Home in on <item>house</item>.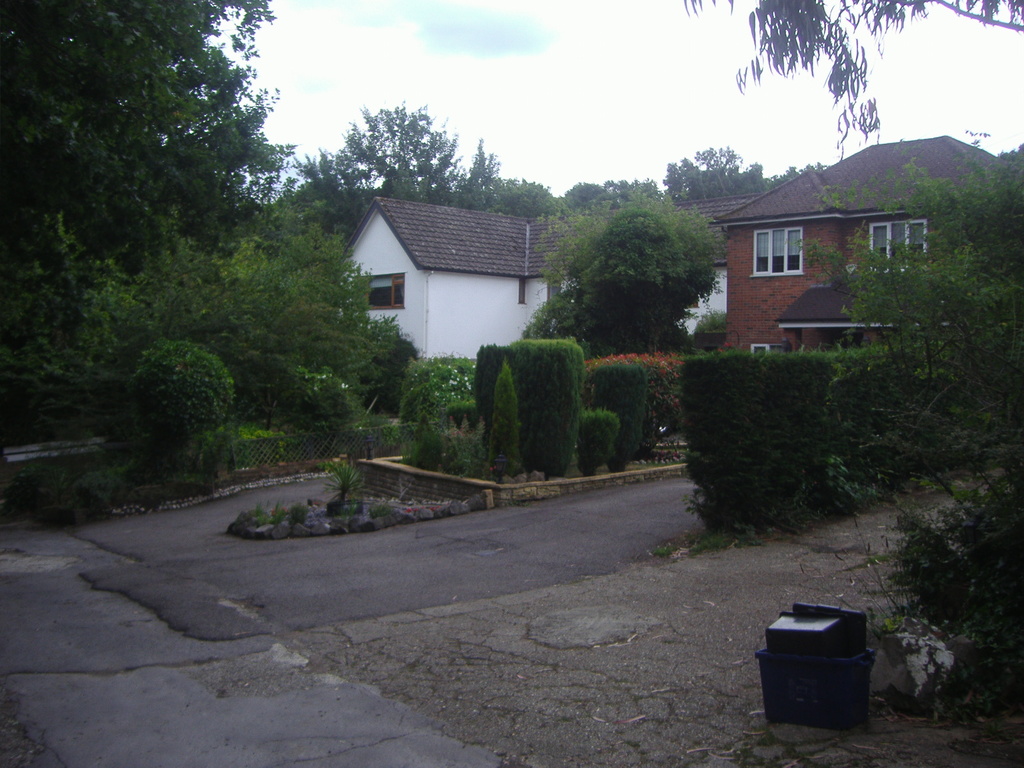
Homed in at (left=328, top=175, right=567, bottom=355).
